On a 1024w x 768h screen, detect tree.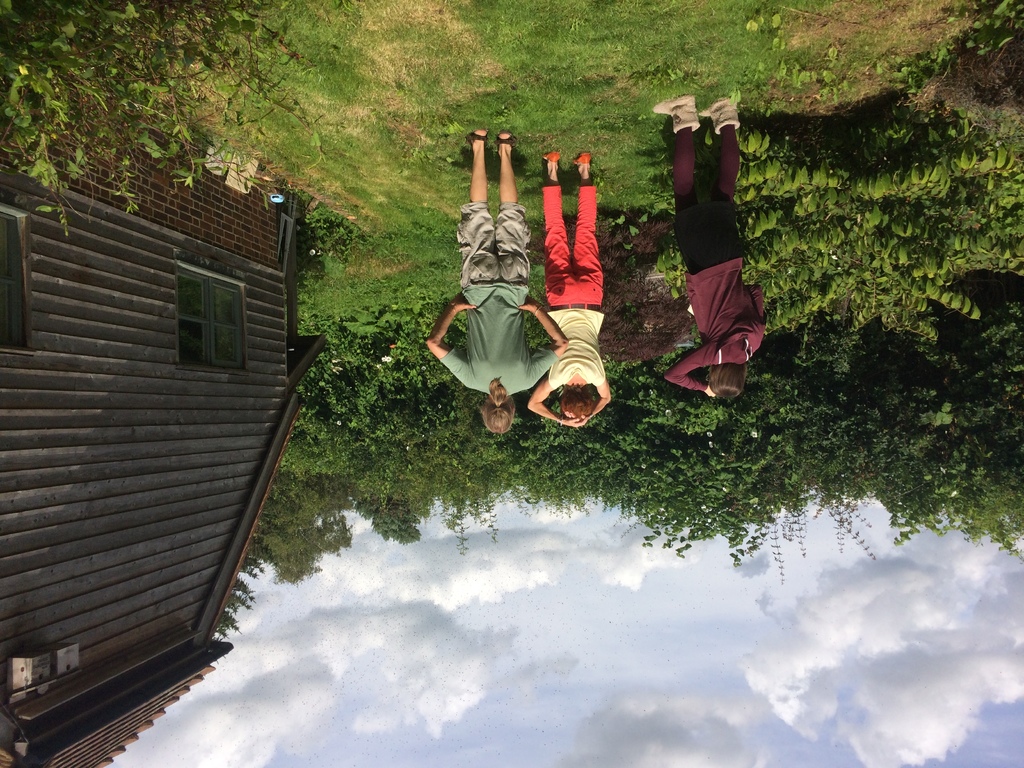
Rect(346, 397, 444, 549).
